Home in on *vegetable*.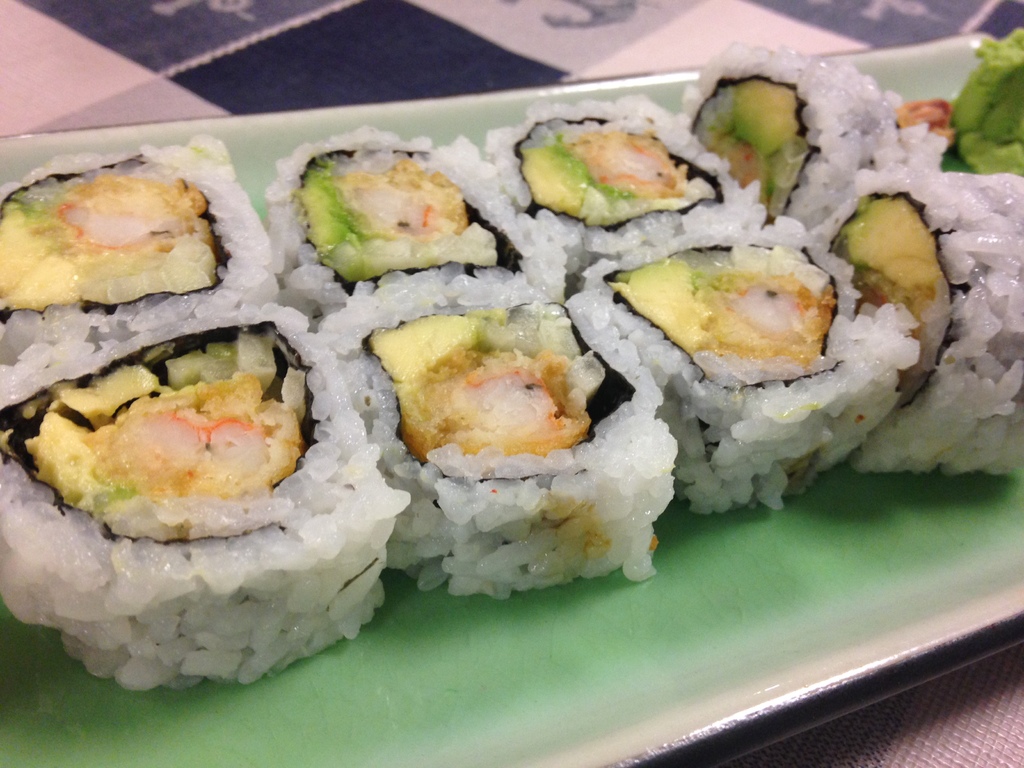
Homed in at 684:72:829:228.
